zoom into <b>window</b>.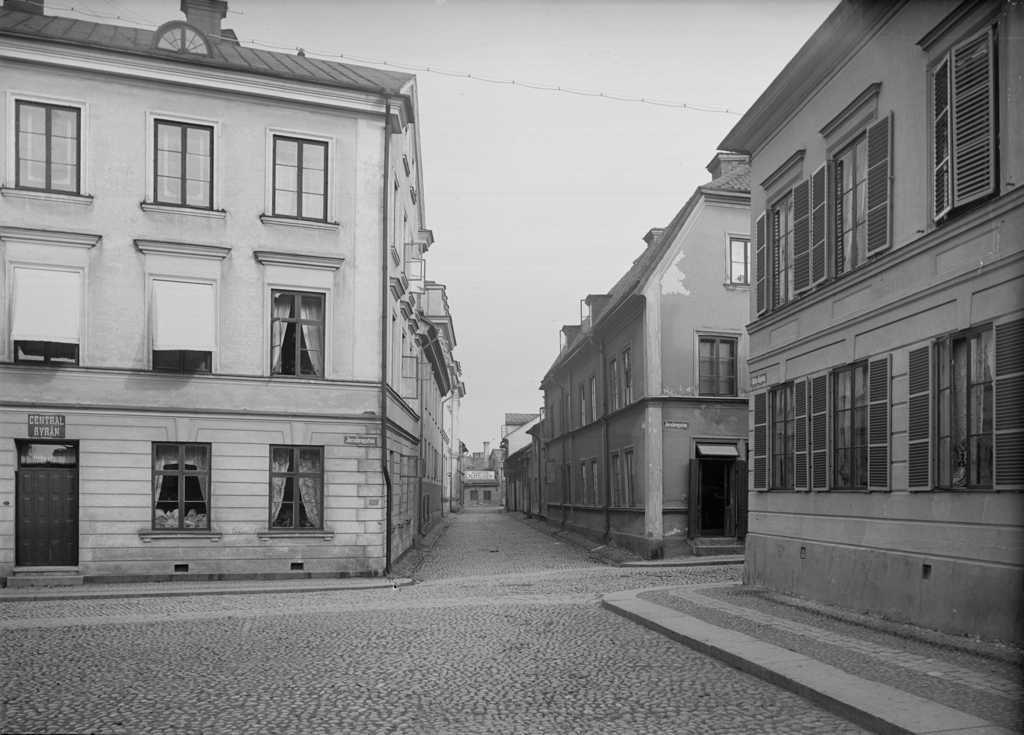
Zoom target: 827, 357, 869, 491.
